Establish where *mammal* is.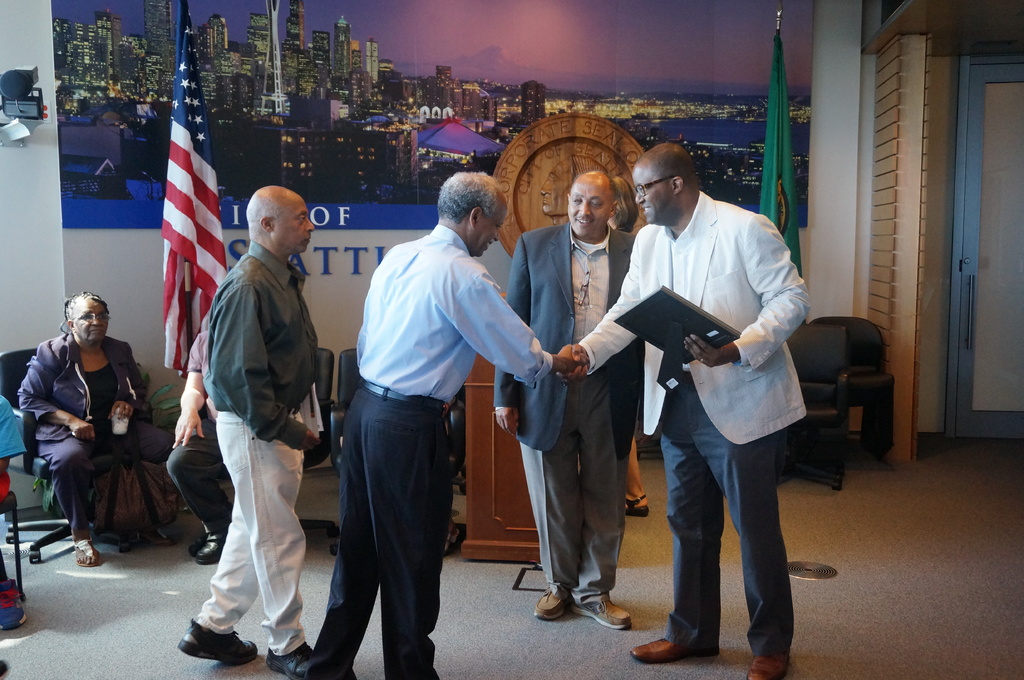
Established at box(14, 289, 173, 567).
